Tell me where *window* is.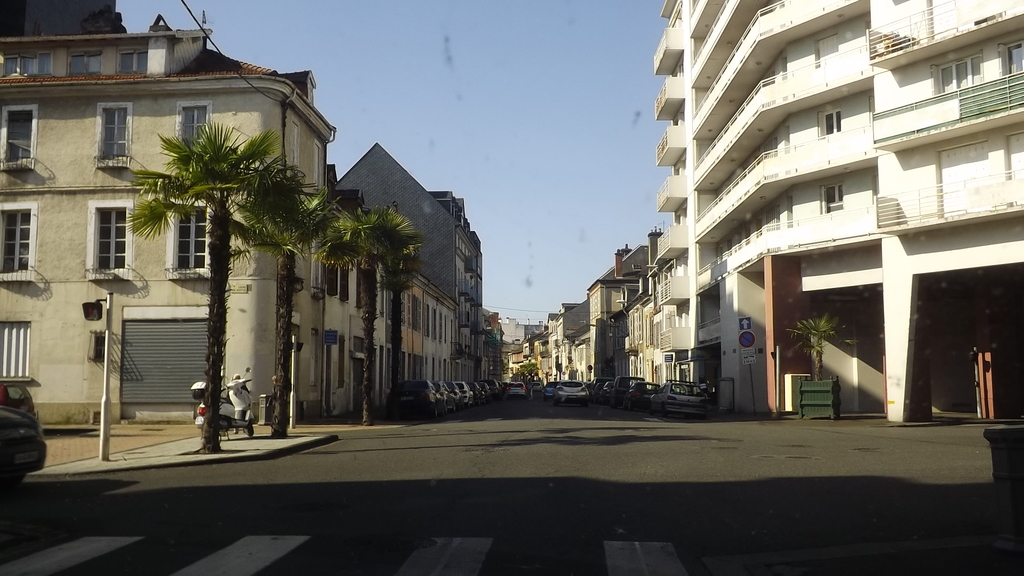
*window* is at <region>83, 202, 132, 280</region>.
